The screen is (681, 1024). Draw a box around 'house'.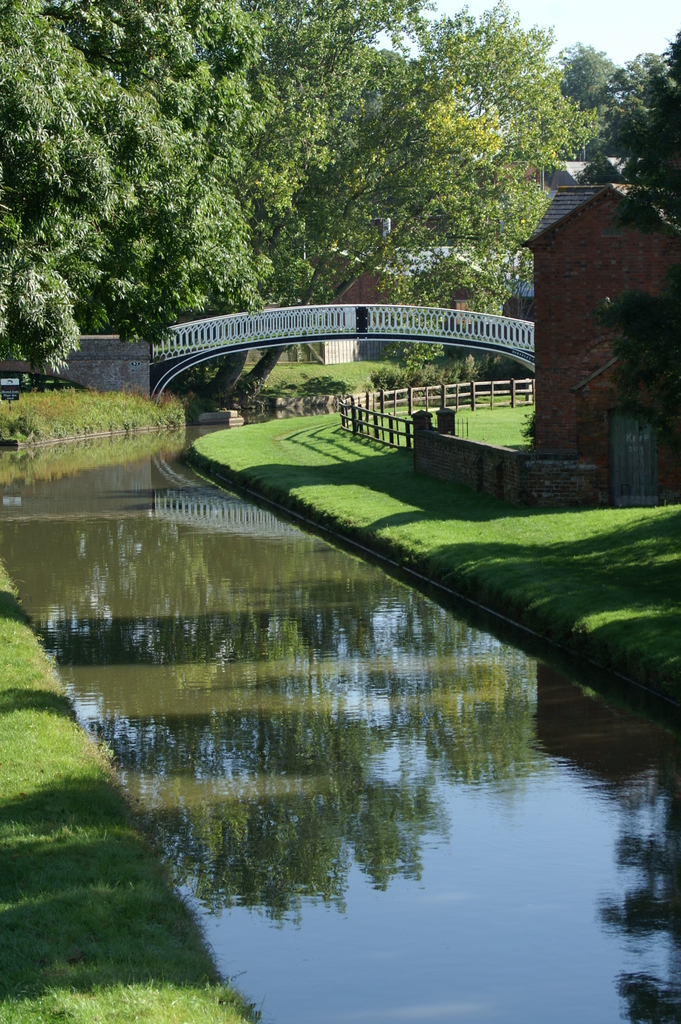
bbox=[520, 182, 680, 508].
